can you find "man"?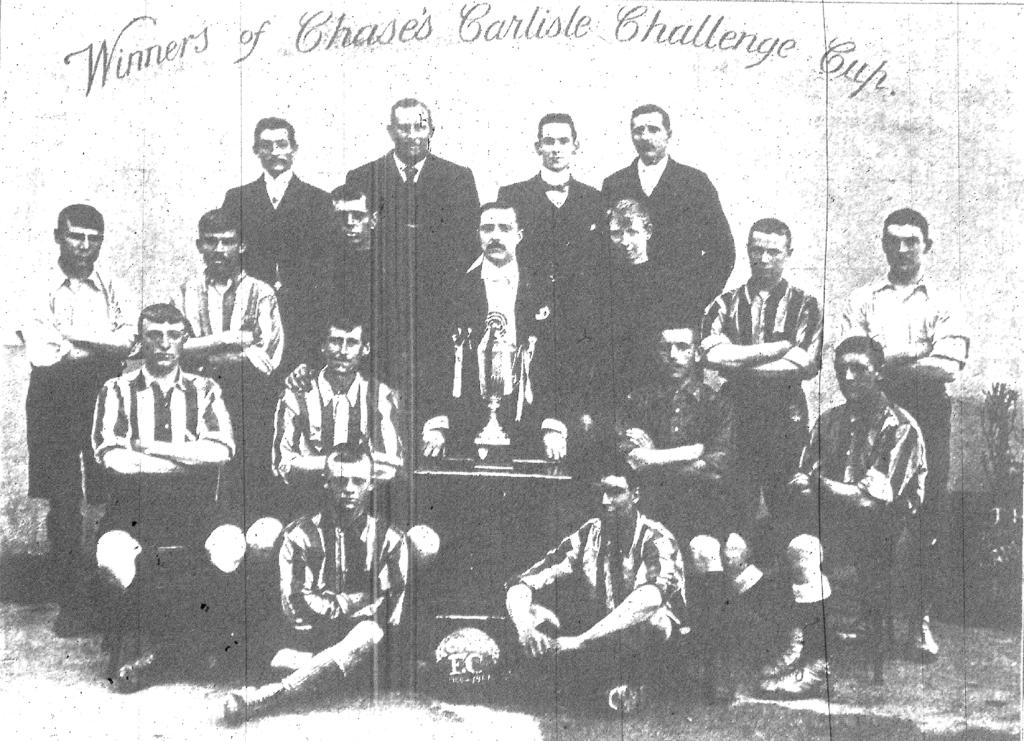
Yes, bounding box: 17, 204, 143, 635.
